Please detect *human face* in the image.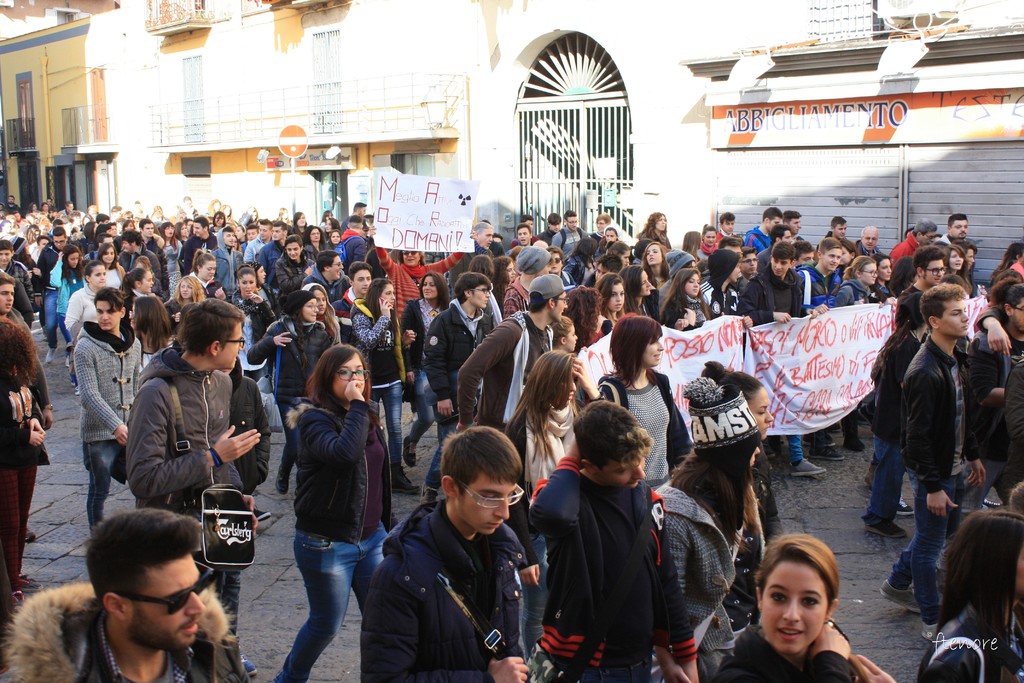
pyautogui.locateOnScreen(214, 318, 245, 372).
